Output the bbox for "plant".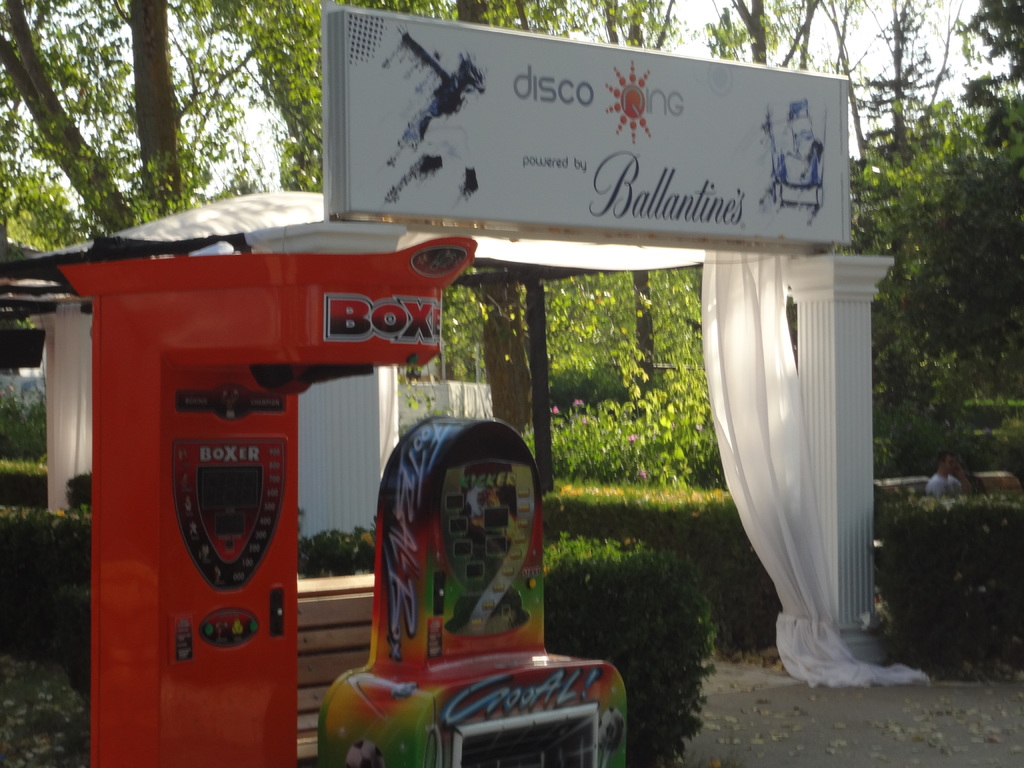
Rect(393, 348, 495, 424).
